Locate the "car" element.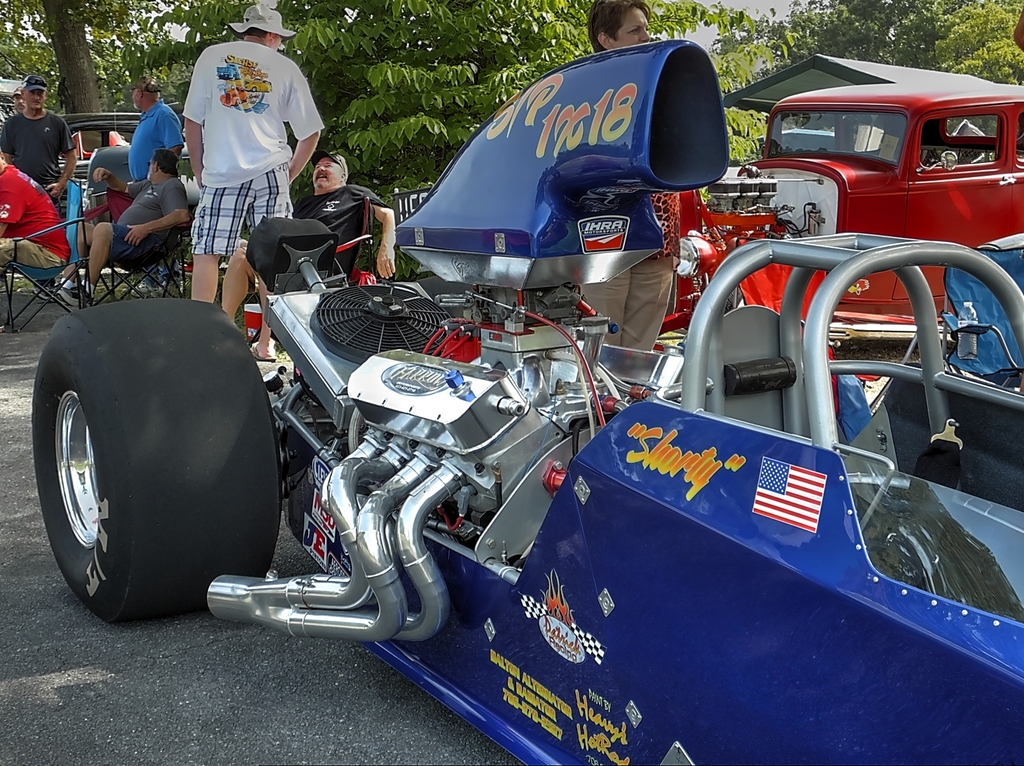
Element bbox: x1=55 y1=111 x2=185 y2=217.
